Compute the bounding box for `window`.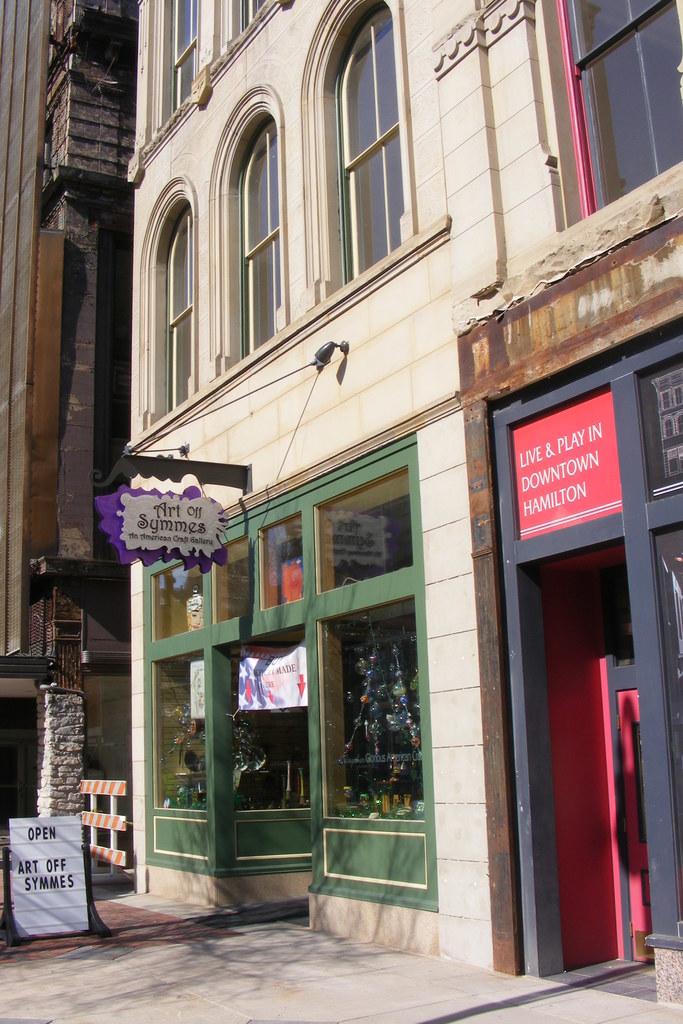
left=320, top=591, right=425, bottom=824.
